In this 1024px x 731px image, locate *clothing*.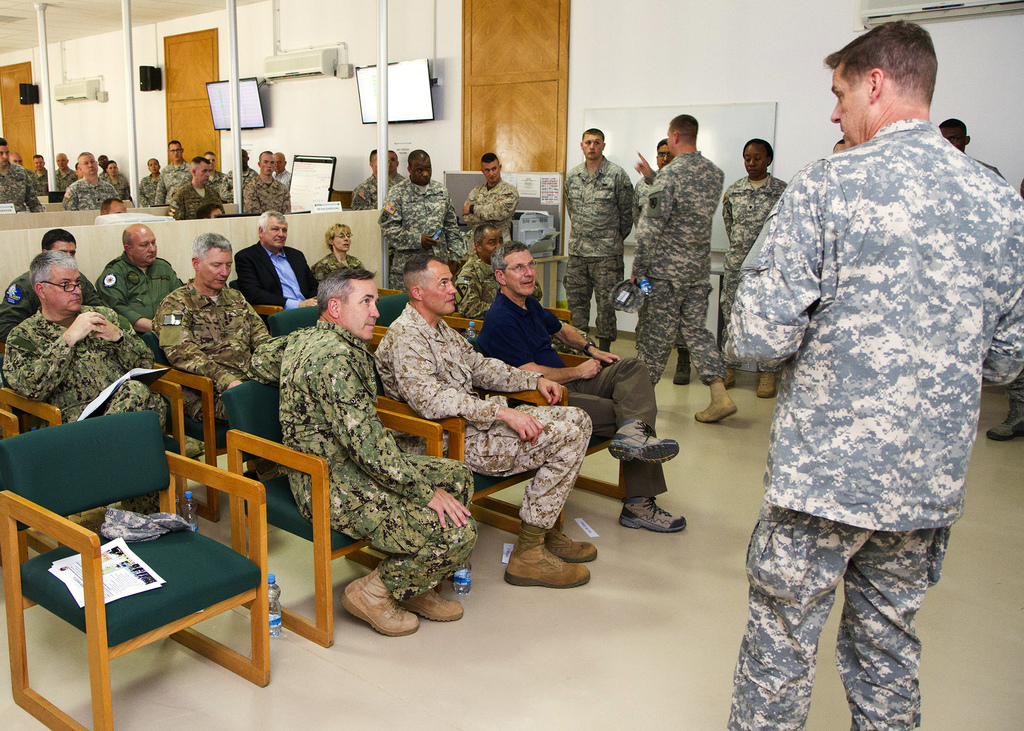
Bounding box: x1=724 y1=63 x2=1005 y2=727.
